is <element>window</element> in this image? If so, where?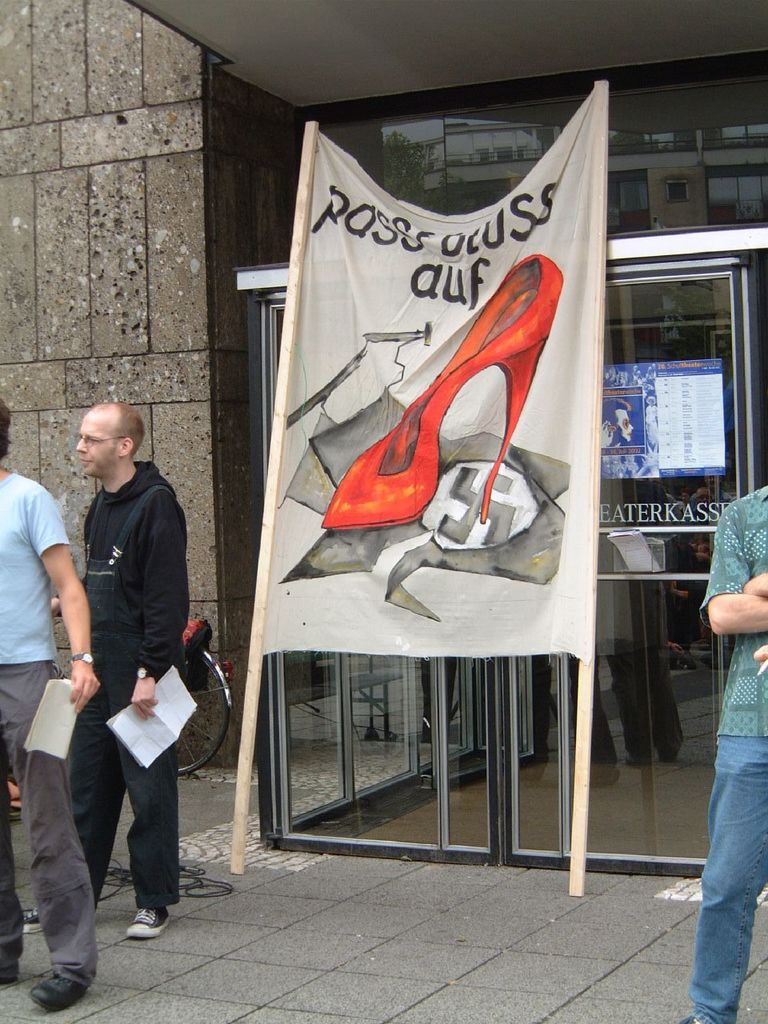
Yes, at select_region(702, 163, 767, 227).
